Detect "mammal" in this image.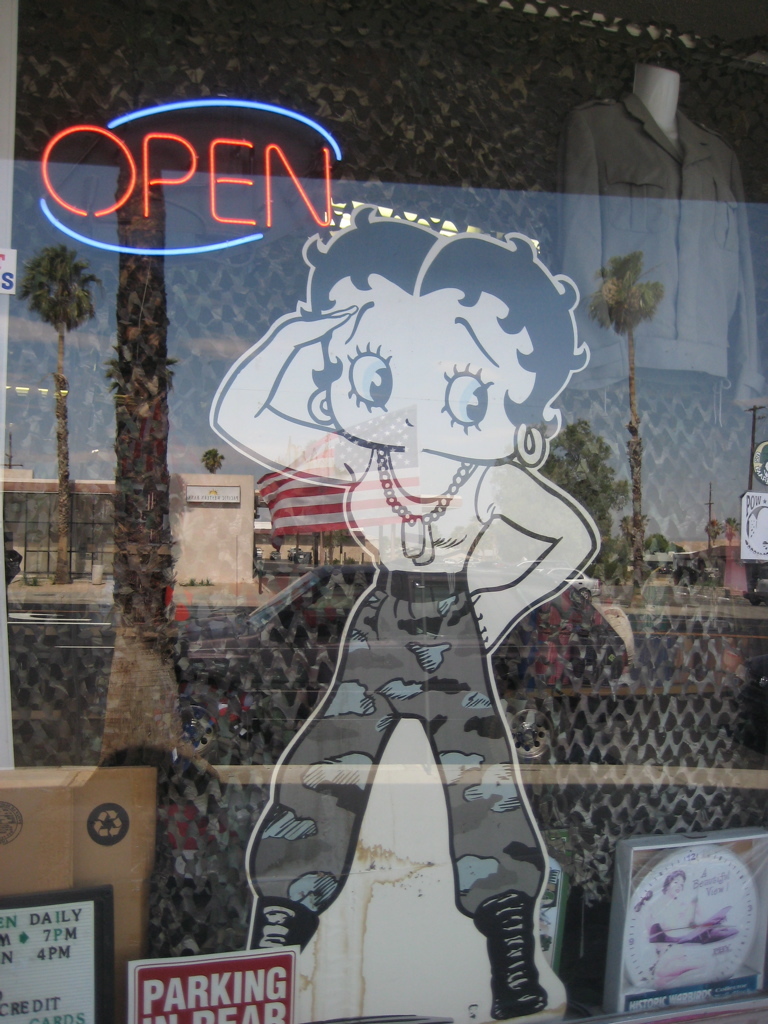
Detection: x1=234 y1=288 x2=609 y2=961.
